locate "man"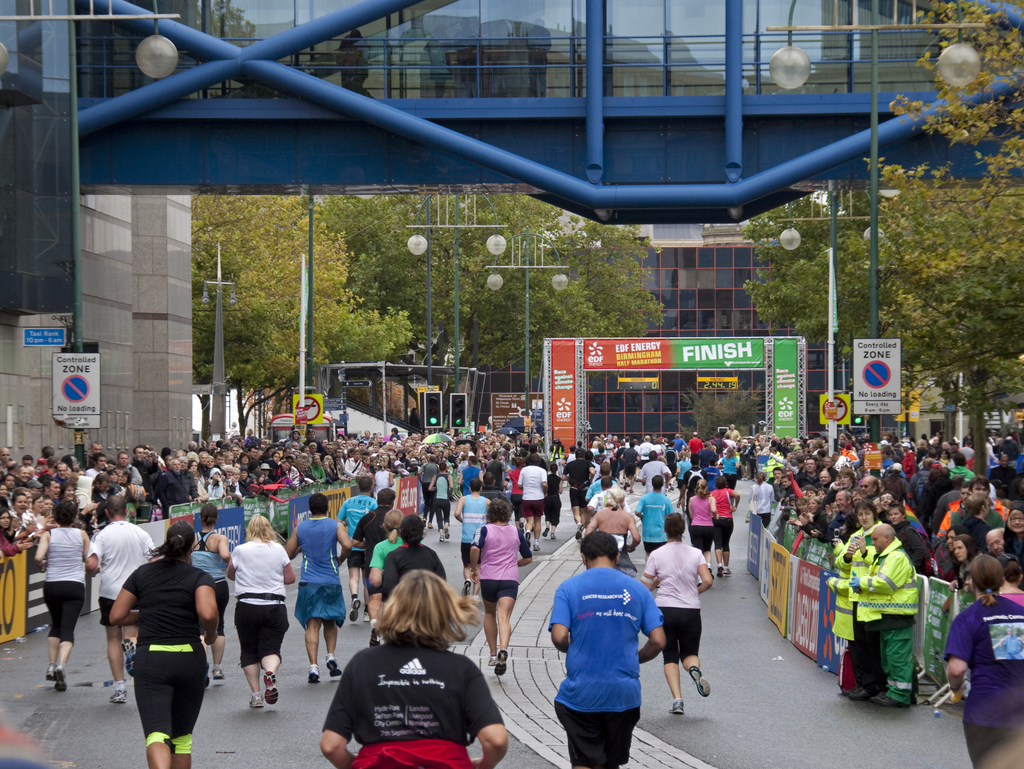
[528, 441, 548, 473]
